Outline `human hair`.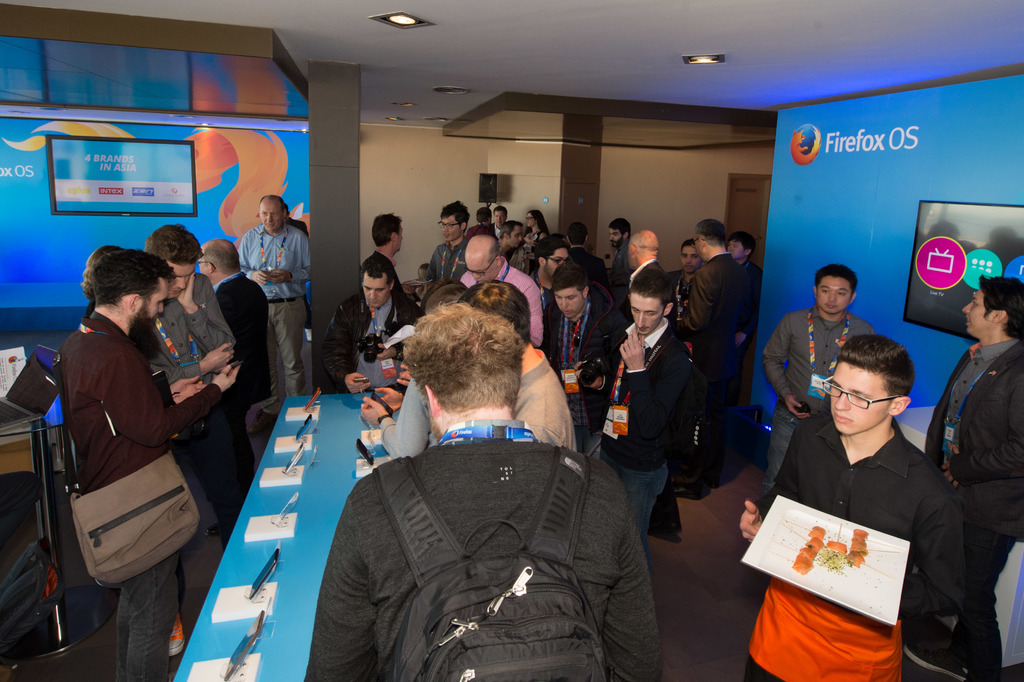
Outline: box=[382, 280, 534, 416].
